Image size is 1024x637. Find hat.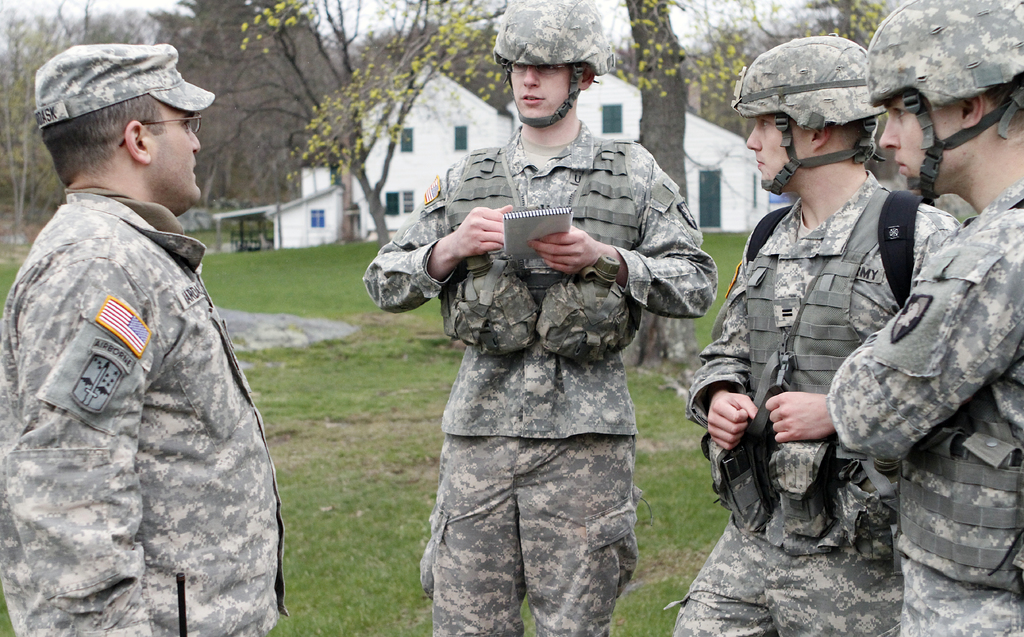
(36, 38, 214, 133).
